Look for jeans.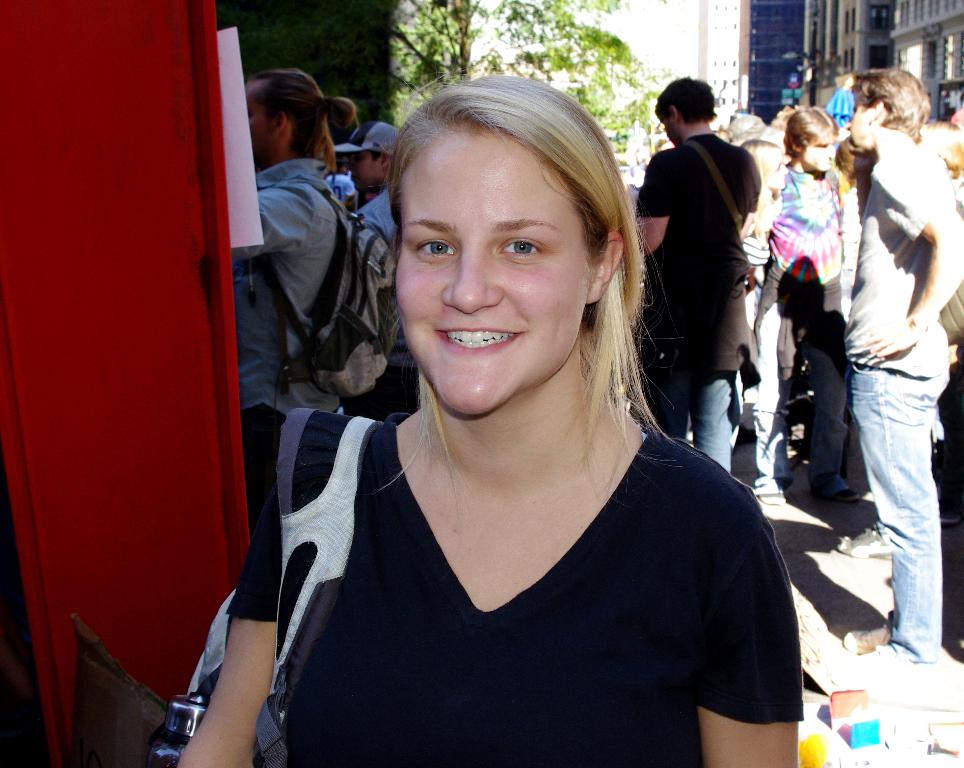
Found: x1=856, y1=367, x2=960, y2=678.
